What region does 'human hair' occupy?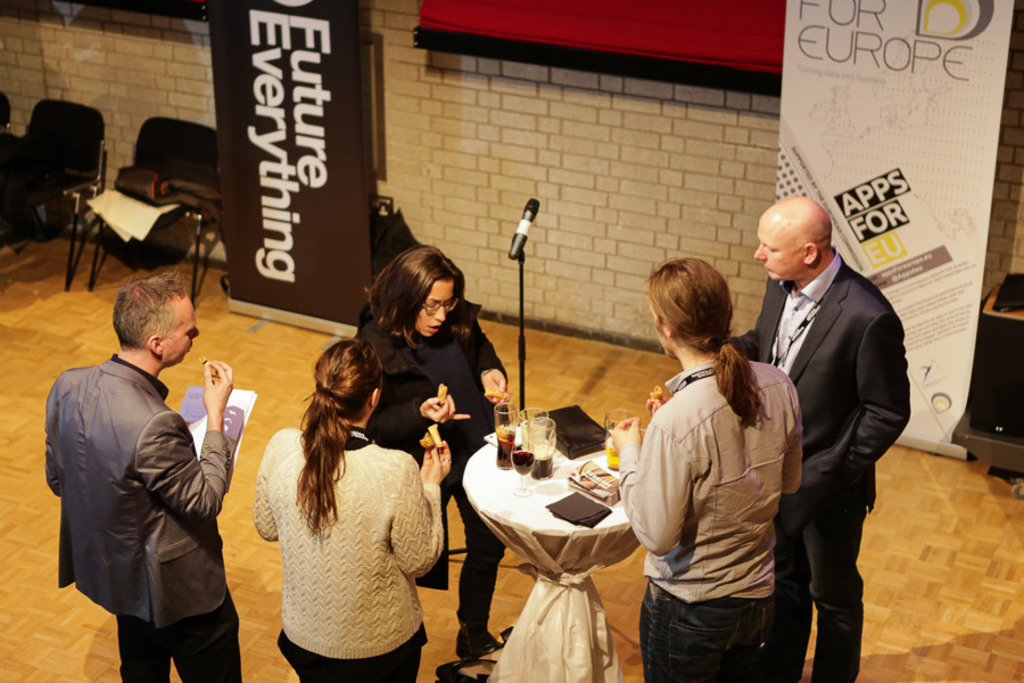
x1=110 y1=273 x2=191 y2=346.
